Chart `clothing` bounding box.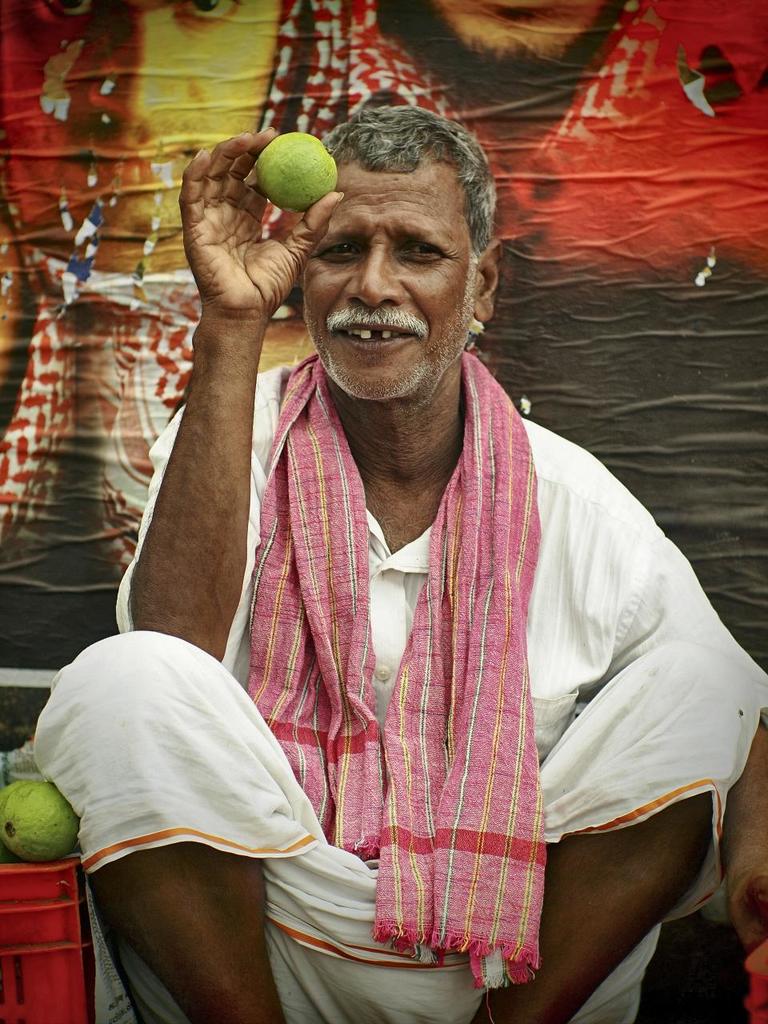
Charted: 338:0:767:286.
